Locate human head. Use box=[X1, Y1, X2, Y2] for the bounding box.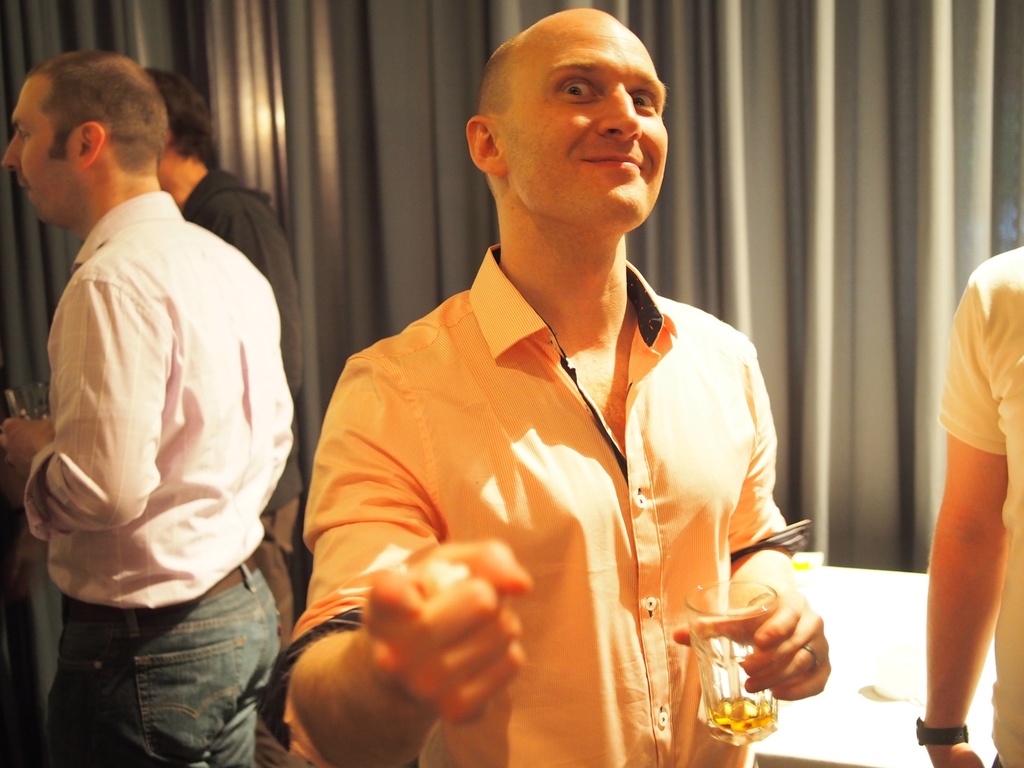
box=[472, 4, 678, 200].
